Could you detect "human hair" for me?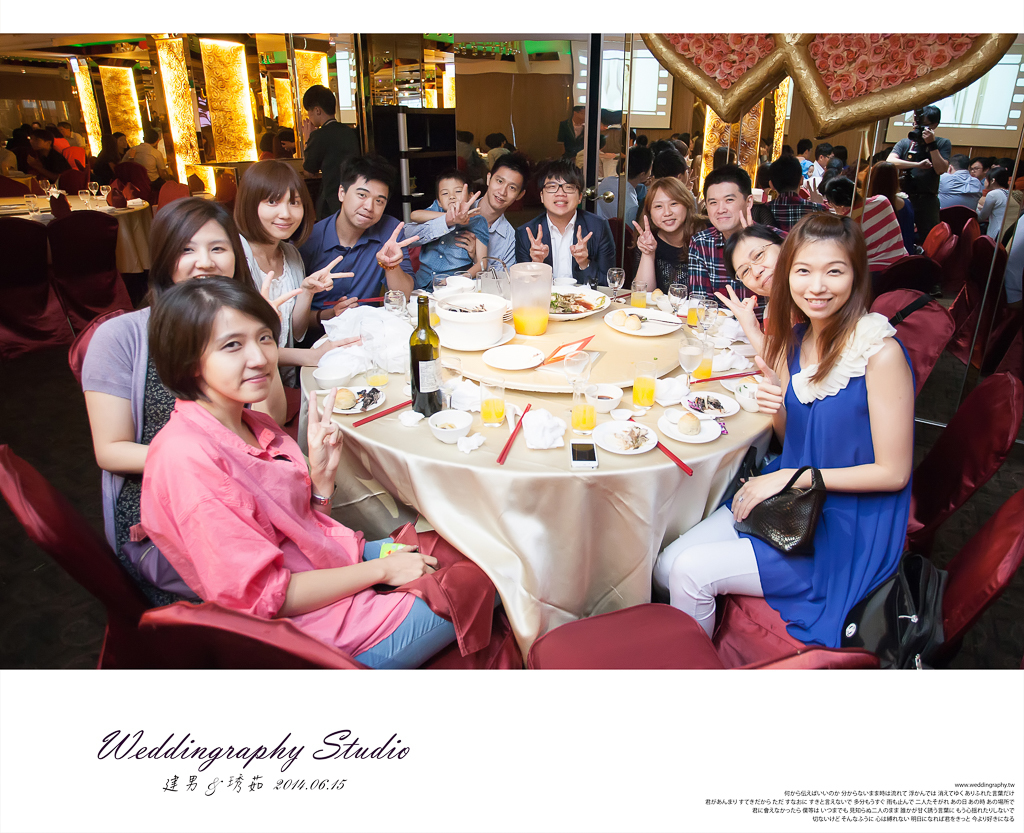
Detection result: pyautogui.locateOnScreen(531, 158, 585, 200).
